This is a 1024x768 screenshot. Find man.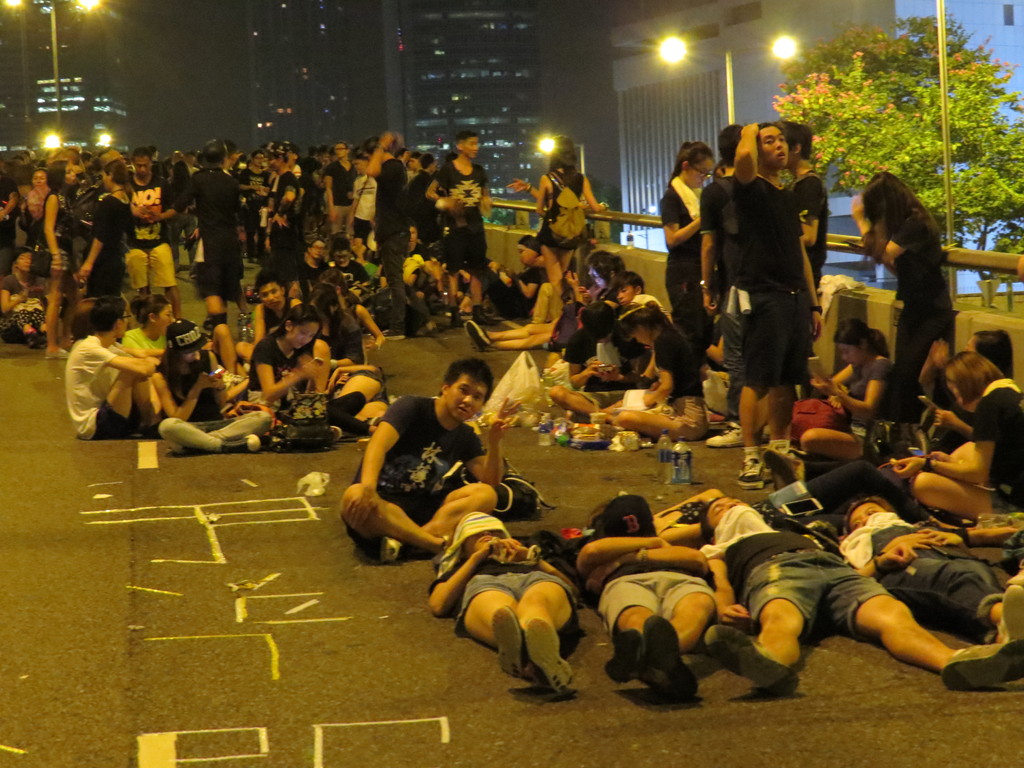
Bounding box: {"left": 428, "top": 136, "right": 504, "bottom": 329}.
